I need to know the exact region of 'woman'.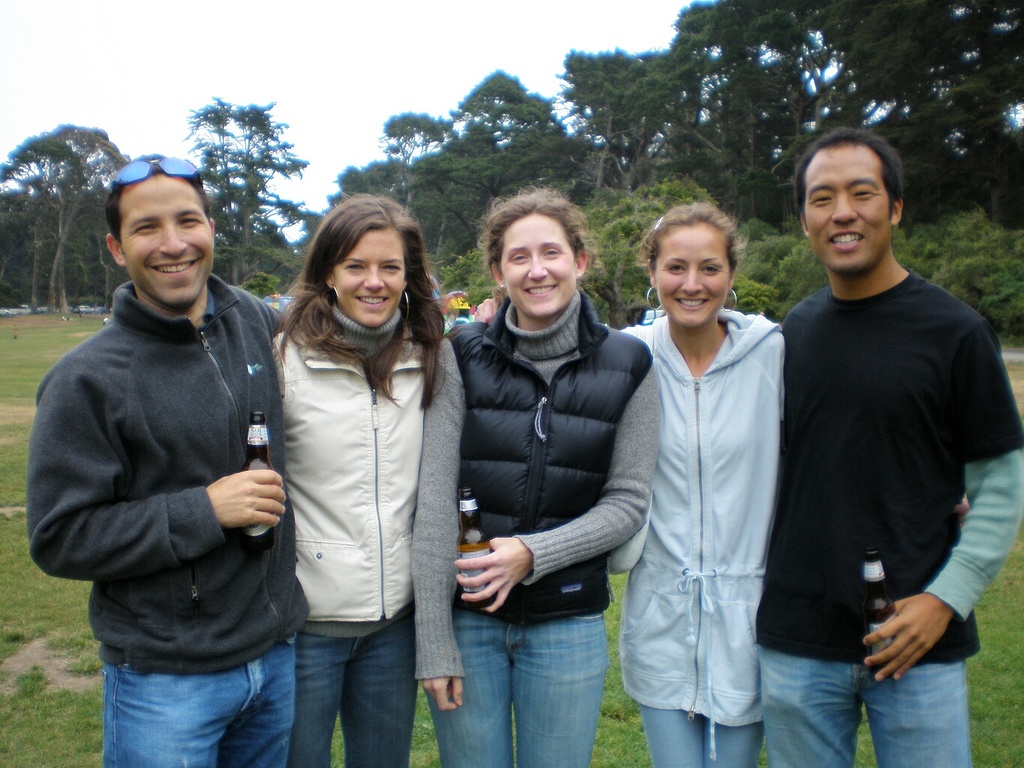
Region: 436 187 654 767.
